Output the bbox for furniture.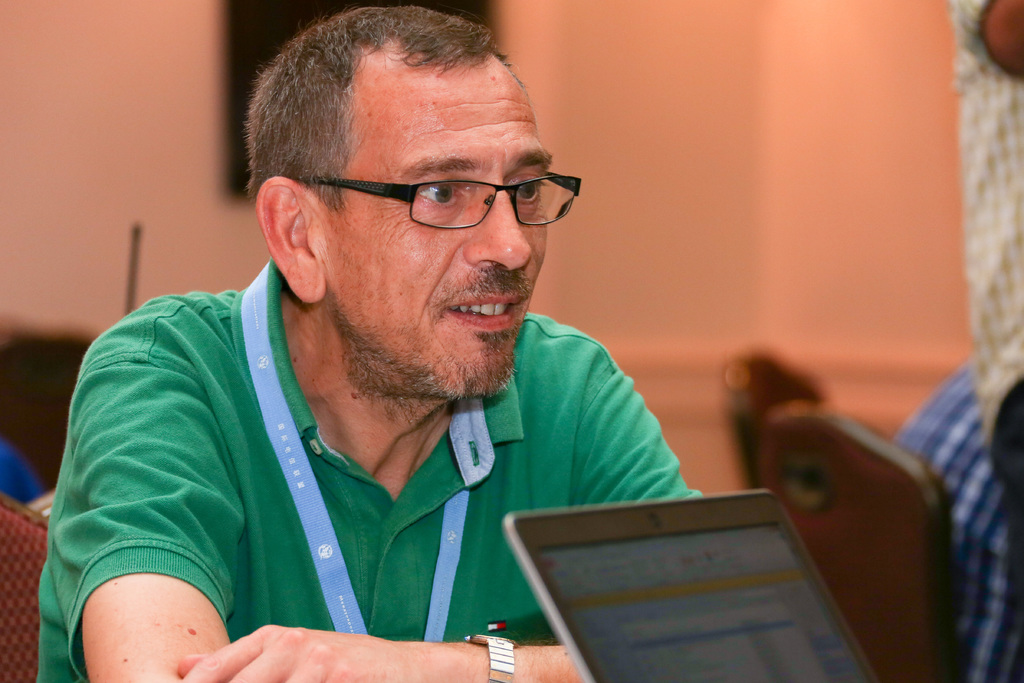
box=[722, 349, 824, 490].
